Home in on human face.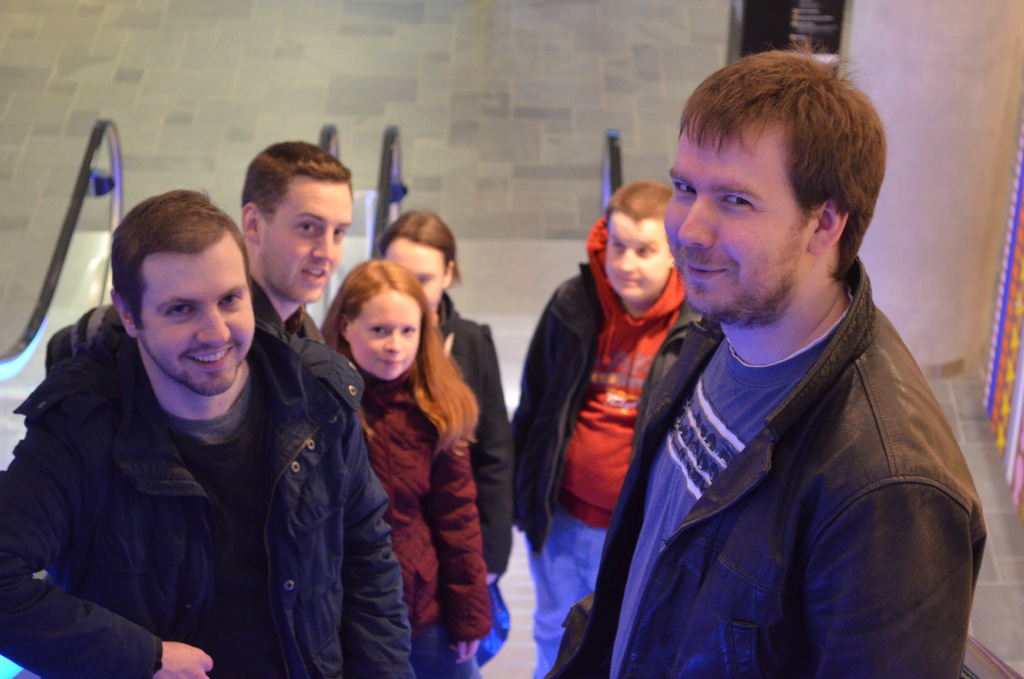
Homed in at {"x1": 350, "y1": 291, "x2": 417, "y2": 381}.
